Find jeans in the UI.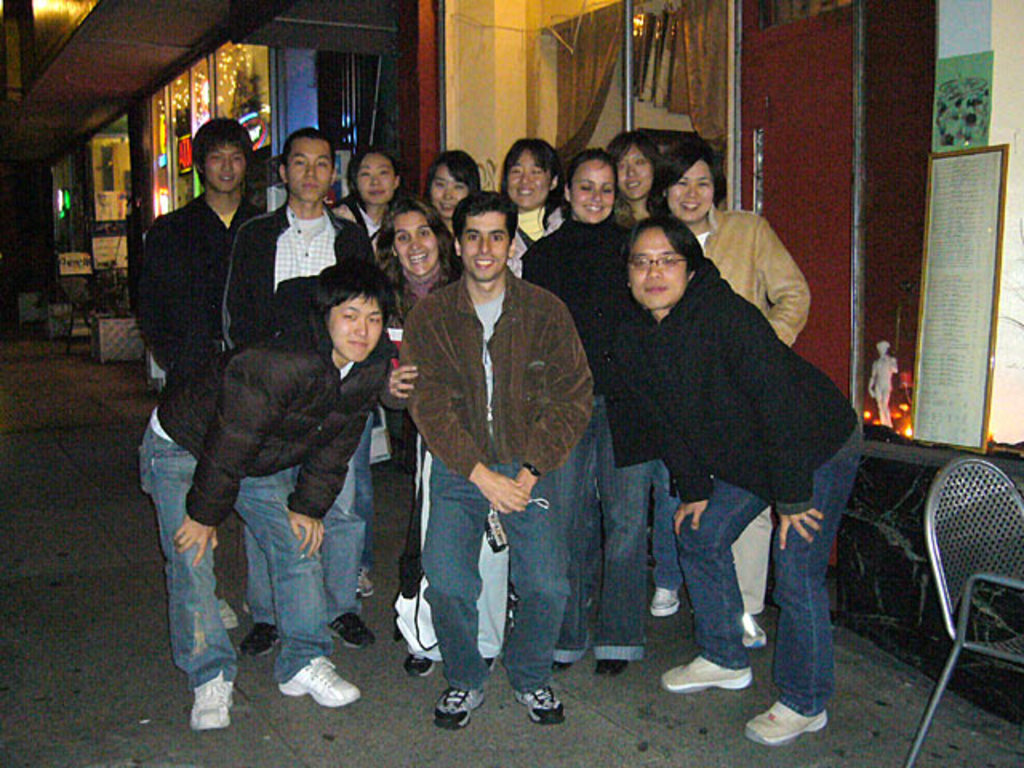
UI element at select_region(138, 424, 322, 683).
